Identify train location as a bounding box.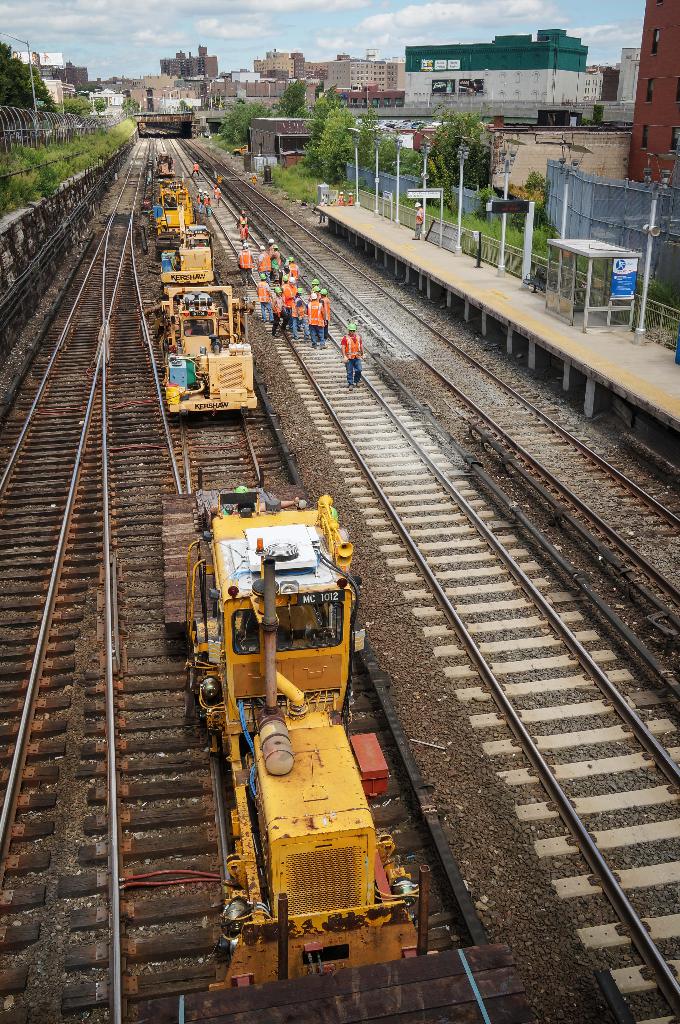
(145,153,255,414).
